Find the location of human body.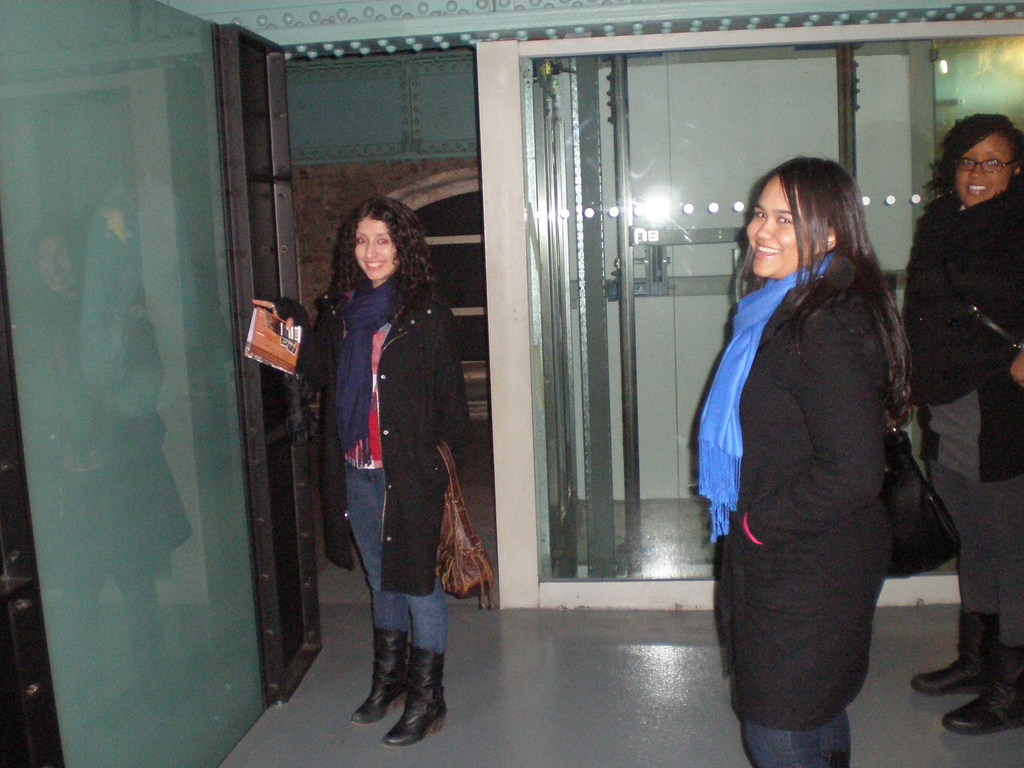
Location: select_region(247, 192, 465, 746).
